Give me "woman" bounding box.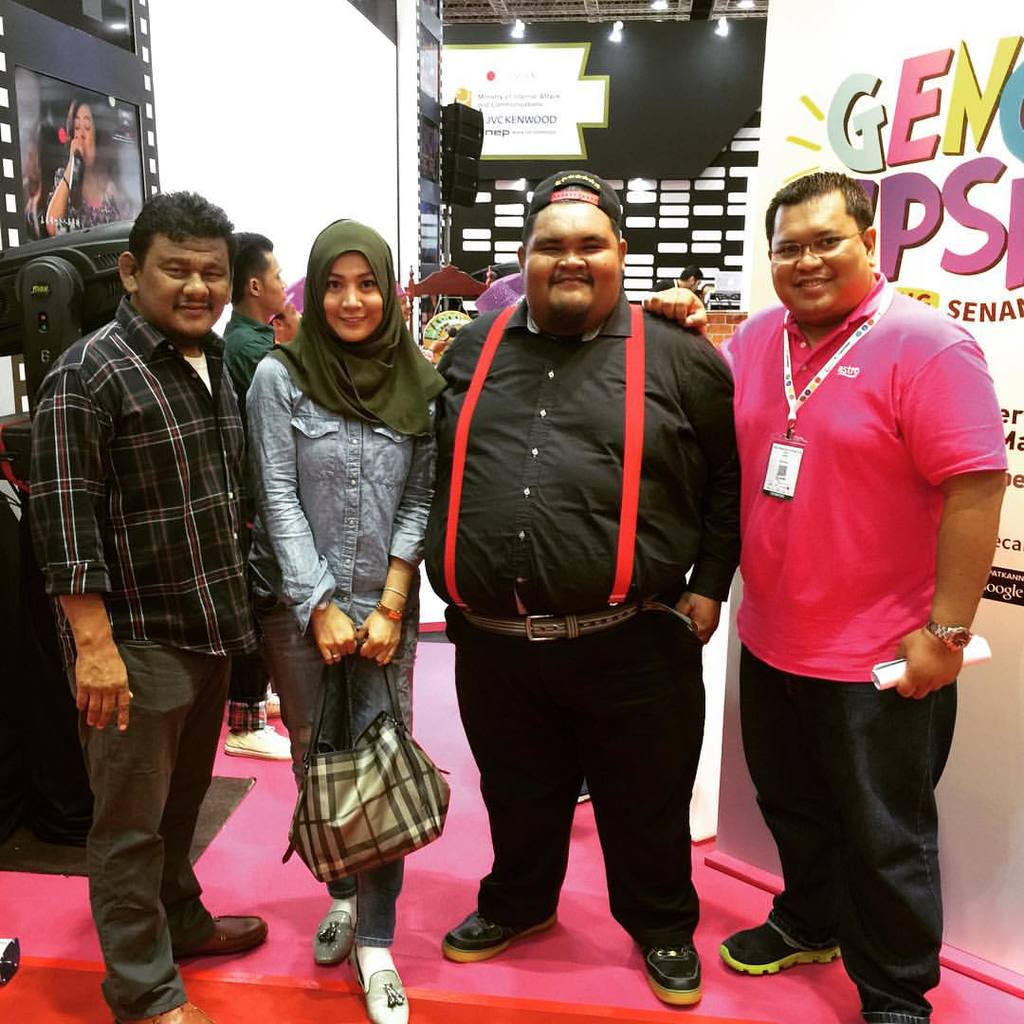
bbox=(240, 197, 449, 1023).
